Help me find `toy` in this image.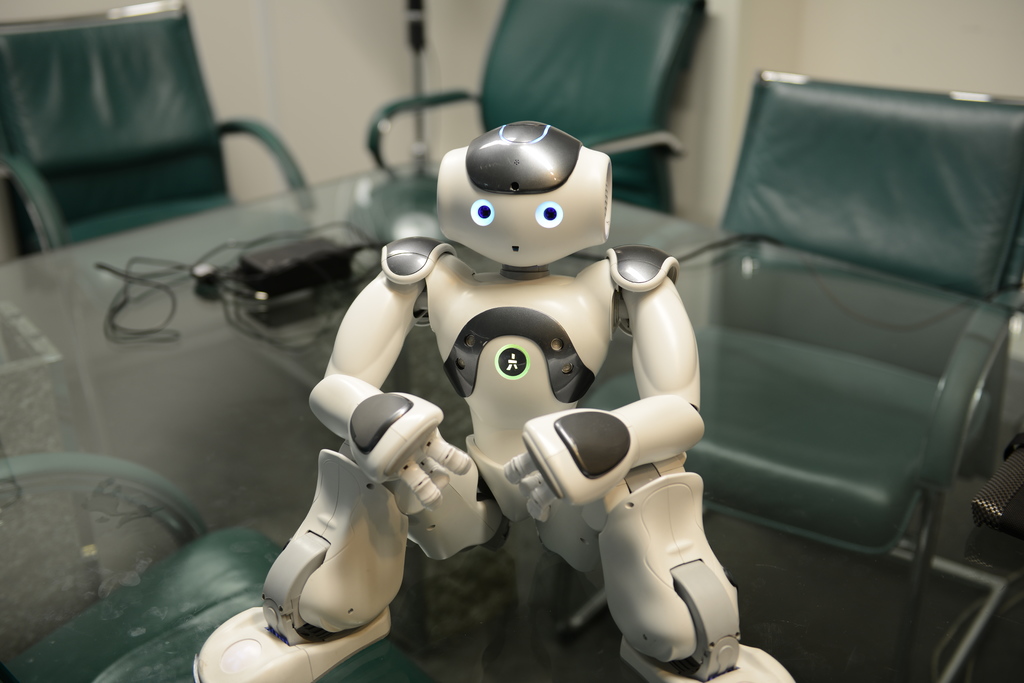
Found it: (x1=250, y1=128, x2=756, y2=669).
